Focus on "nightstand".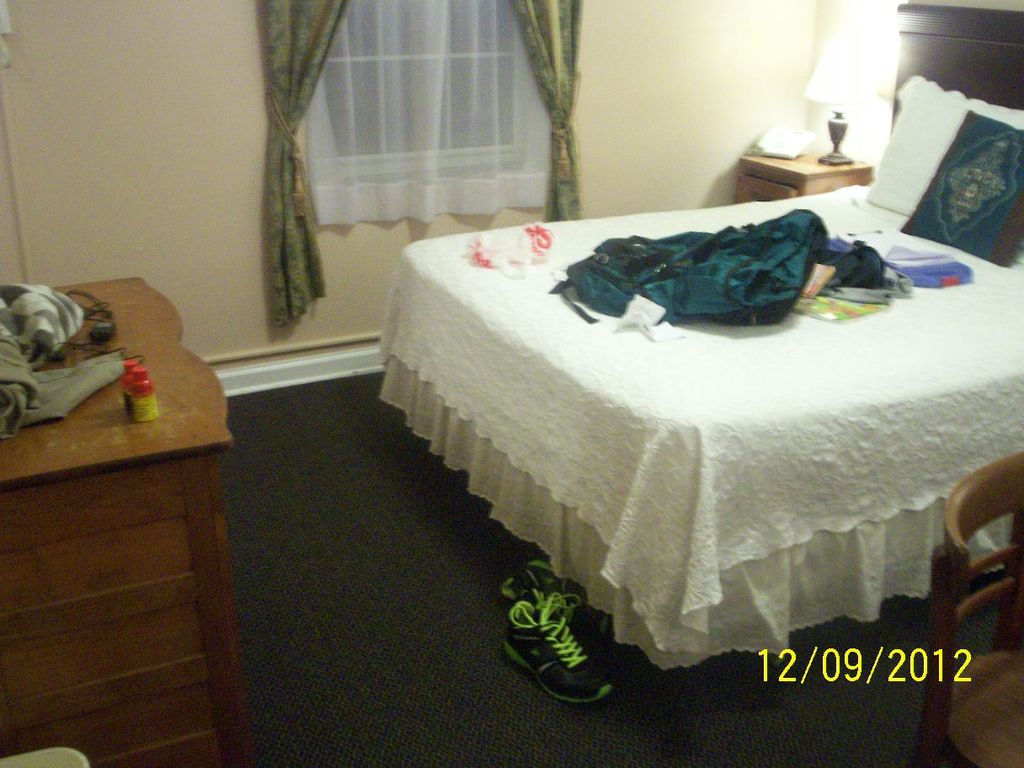
Focused at 733,152,870,199.
